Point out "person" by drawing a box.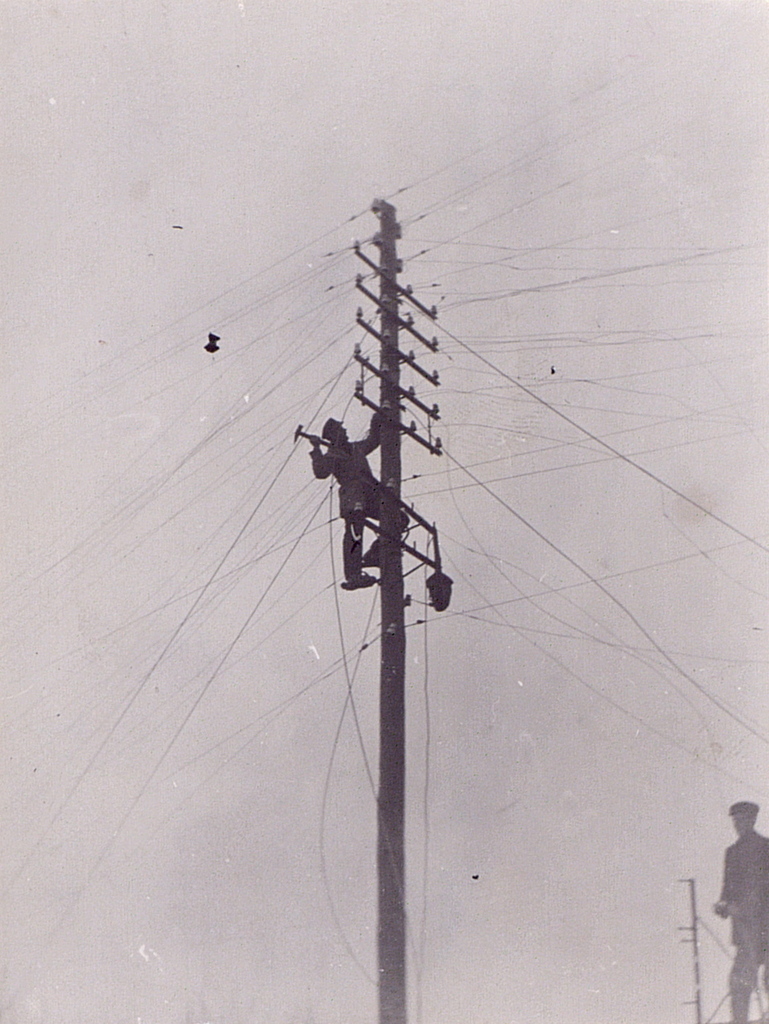
309/417/391/589.
